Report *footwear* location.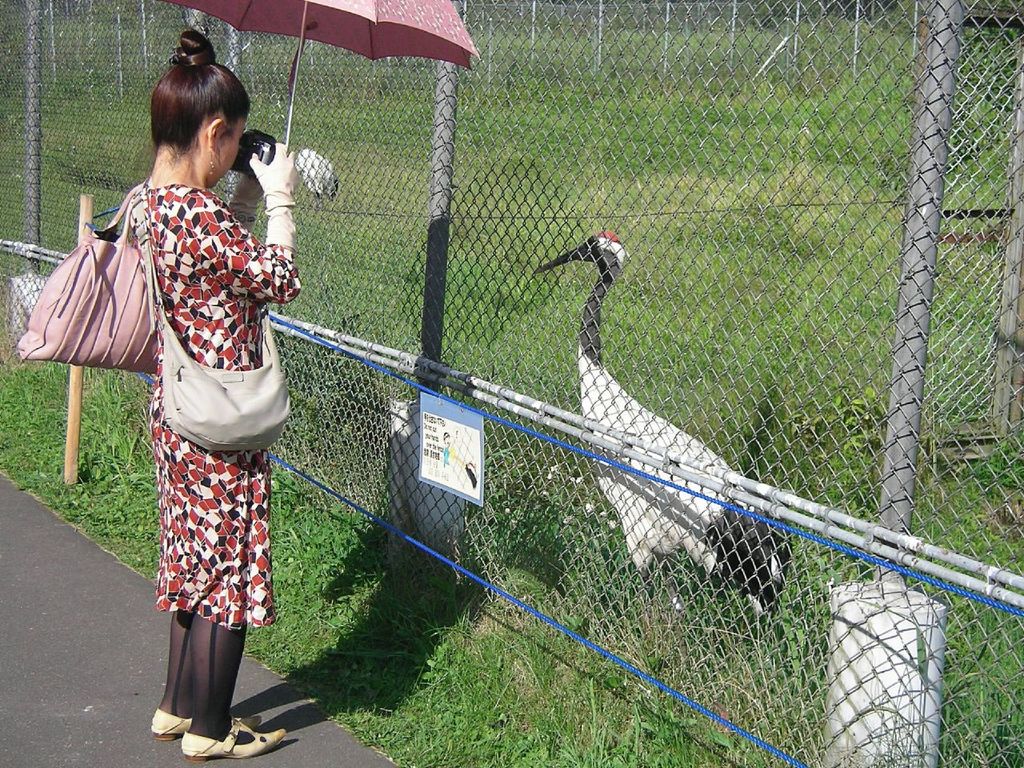
Report: [x1=181, y1=716, x2=286, y2=759].
